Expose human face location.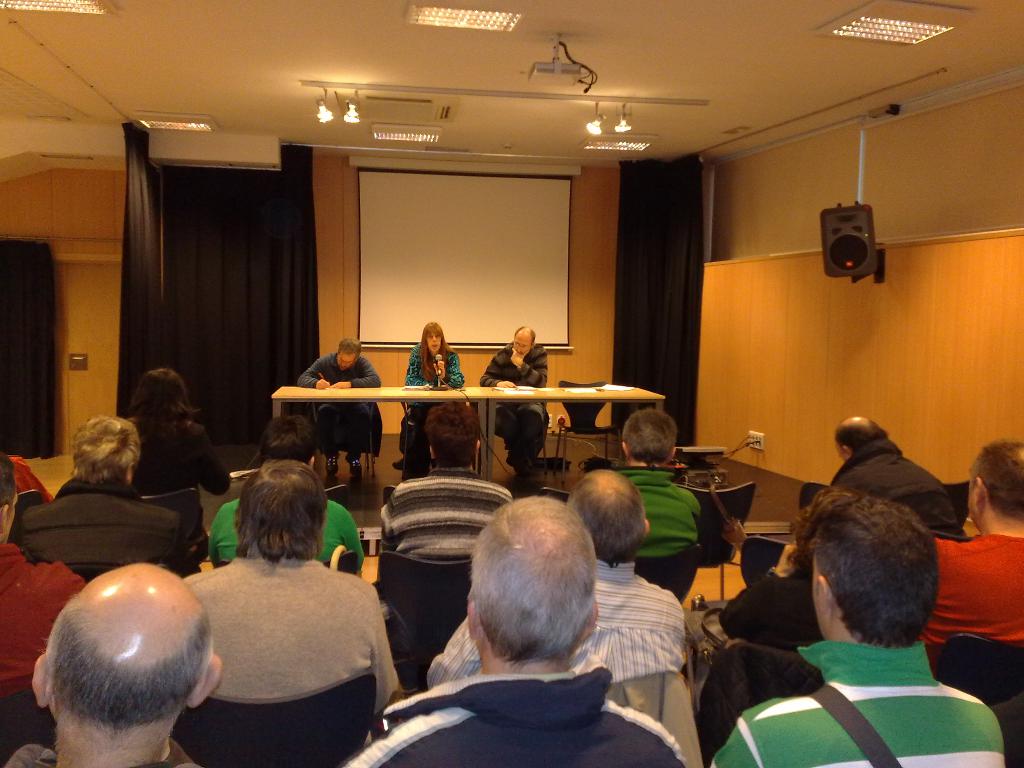
Exposed at [514, 335, 532, 357].
